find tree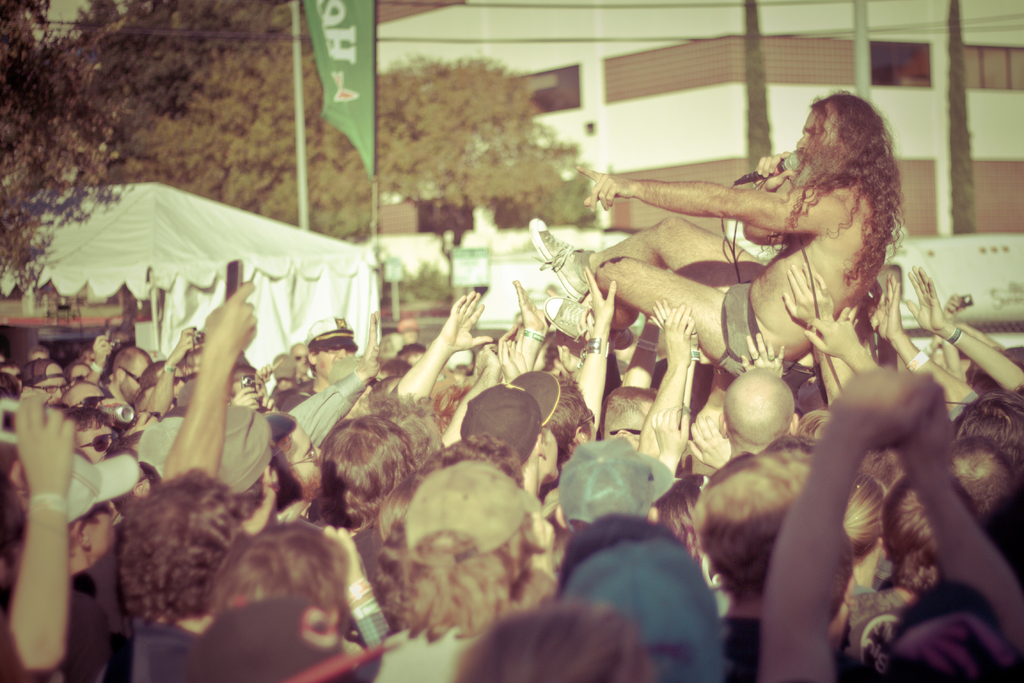
[x1=124, y1=0, x2=574, y2=234]
